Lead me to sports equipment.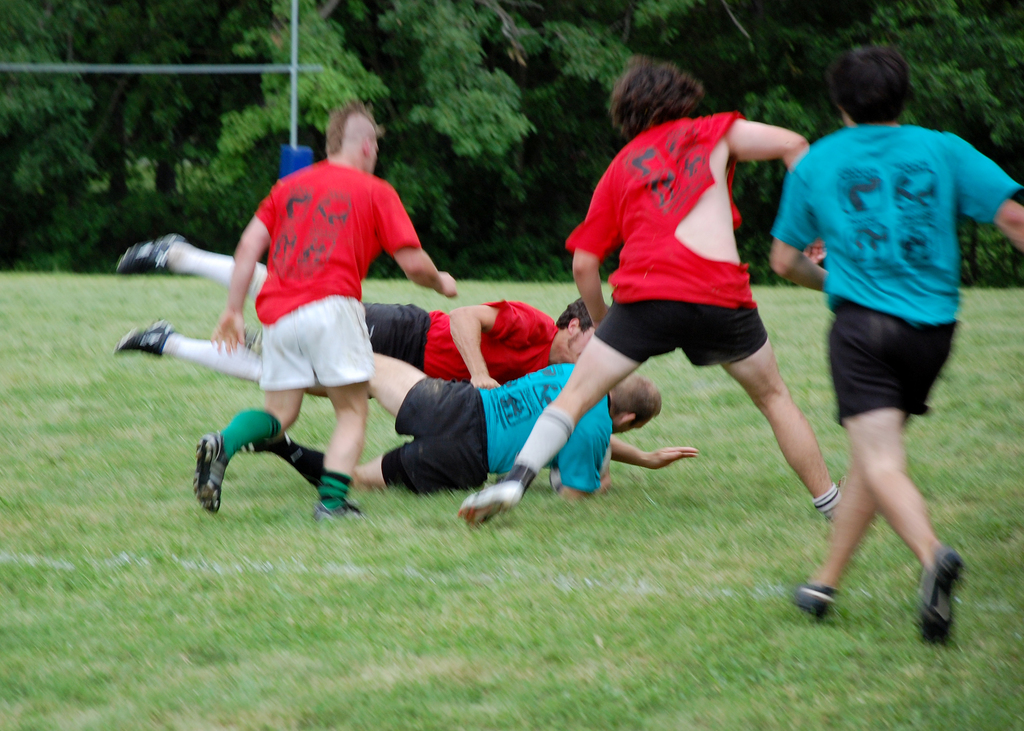
Lead to select_region(307, 504, 364, 520).
